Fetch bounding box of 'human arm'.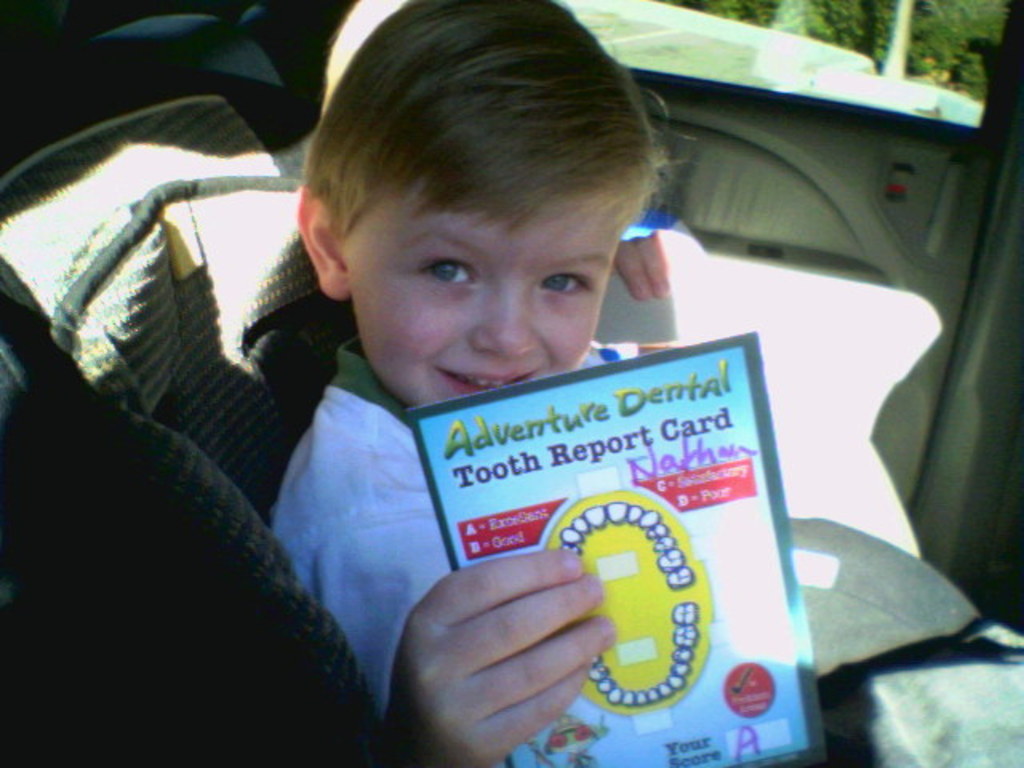
Bbox: (398,560,619,766).
